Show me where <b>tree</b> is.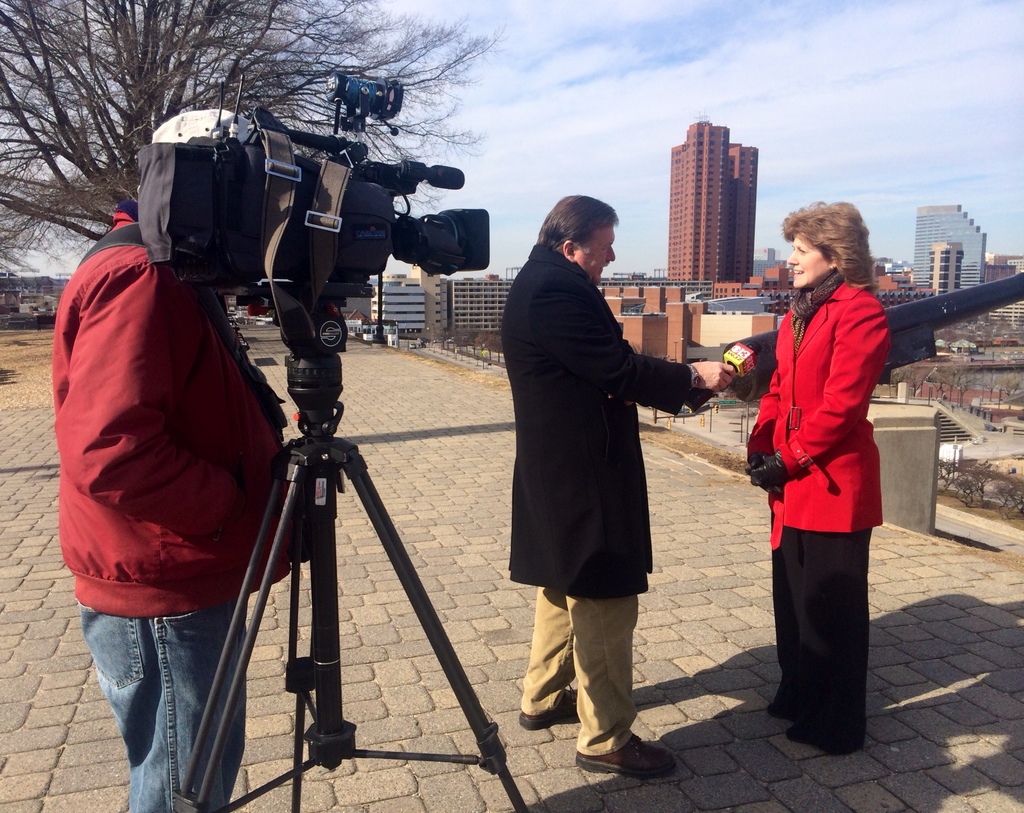
<b>tree</b> is at crop(1004, 476, 1023, 518).
